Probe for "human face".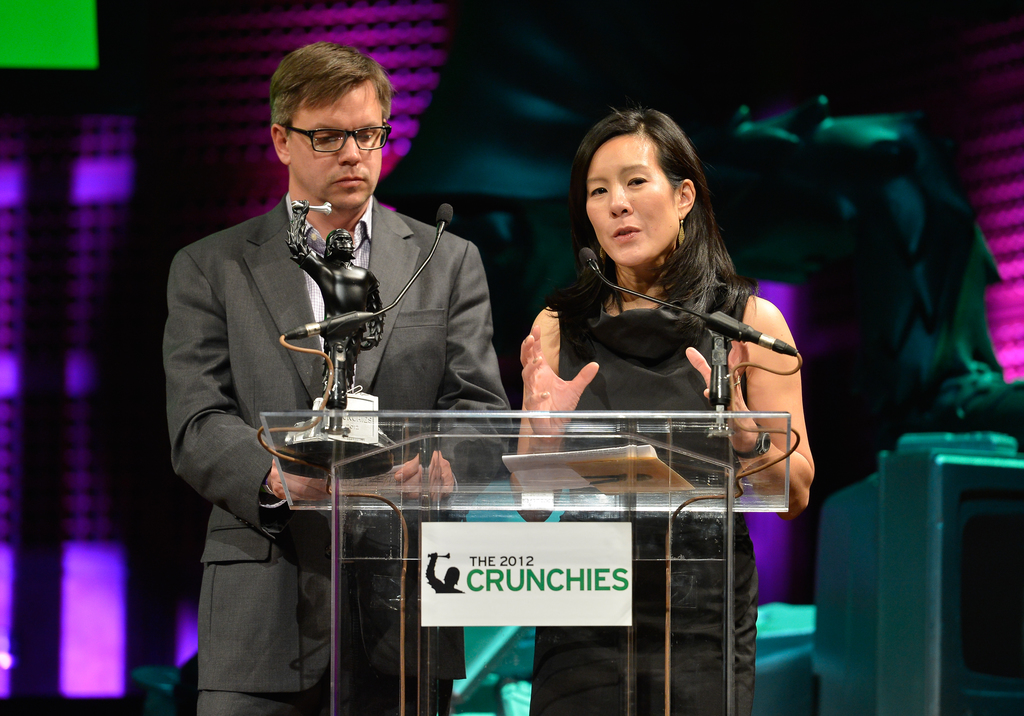
Probe result: (581,124,683,266).
